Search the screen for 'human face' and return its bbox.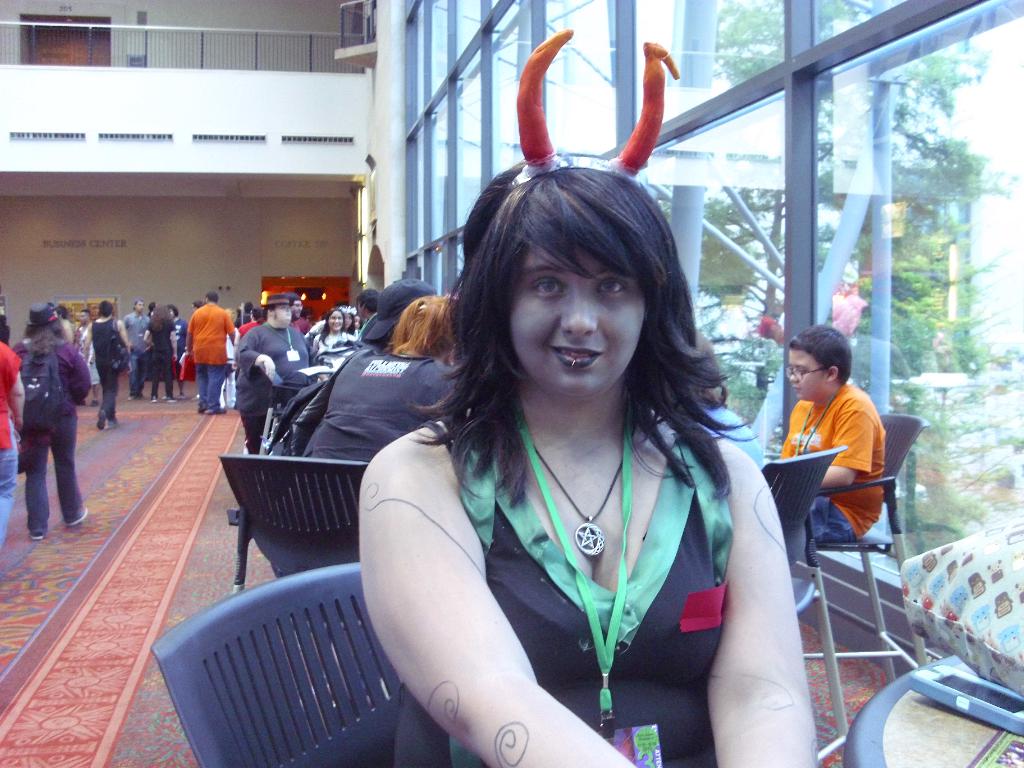
Found: [left=788, top=346, right=828, bottom=403].
